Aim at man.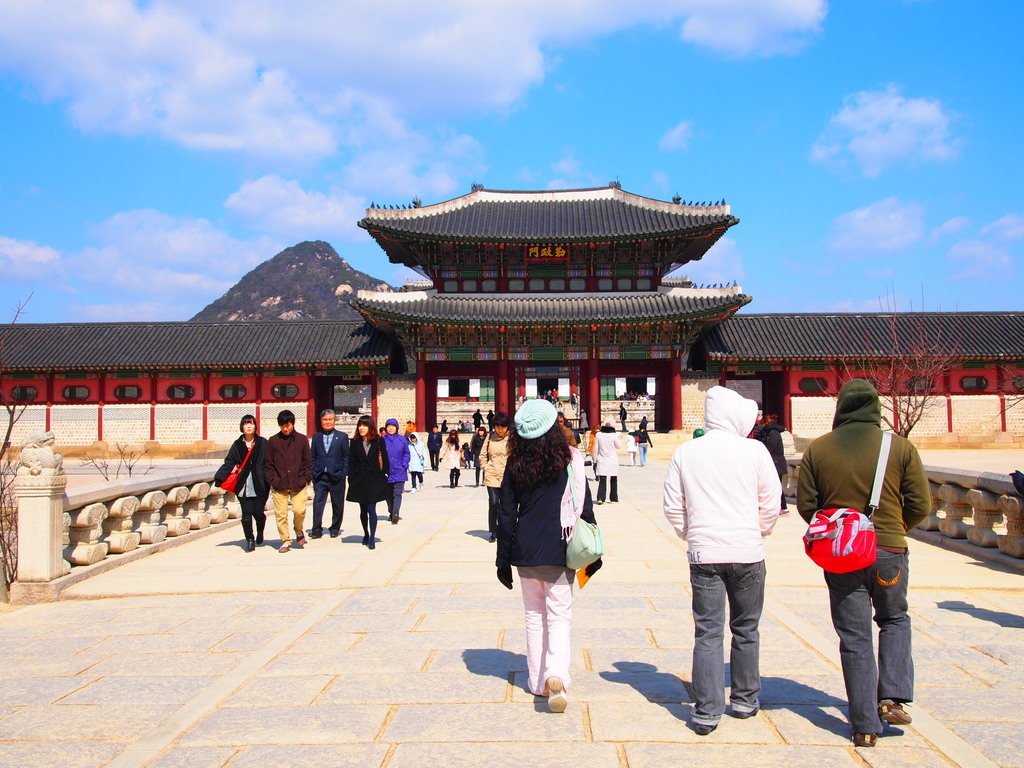
Aimed at {"left": 427, "top": 425, "right": 441, "bottom": 470}.
